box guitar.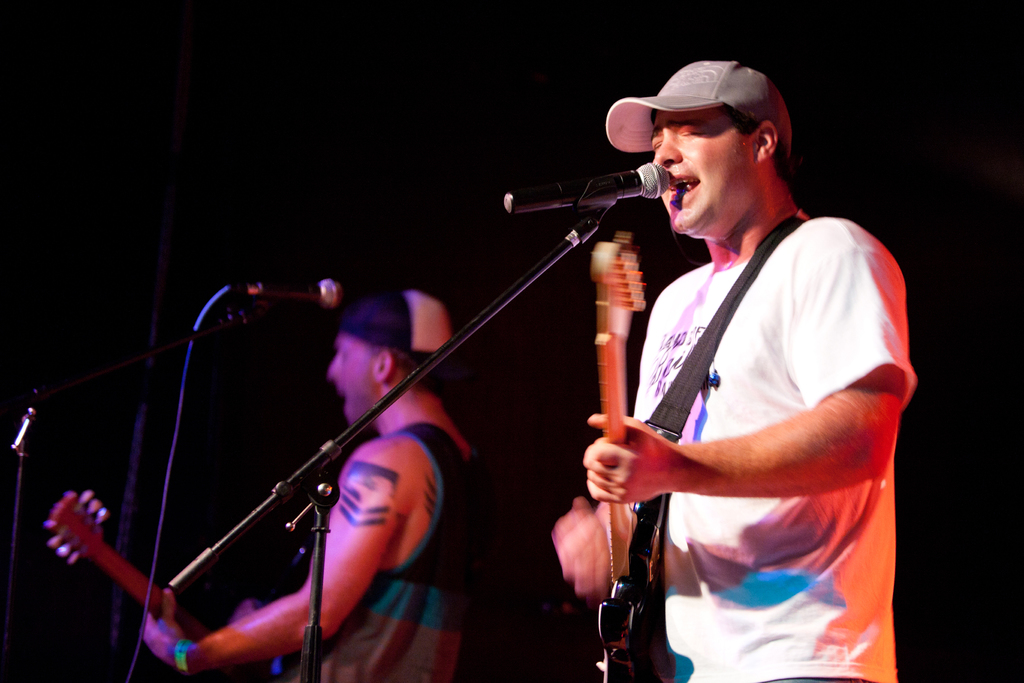
580, 231, 680, 682.
